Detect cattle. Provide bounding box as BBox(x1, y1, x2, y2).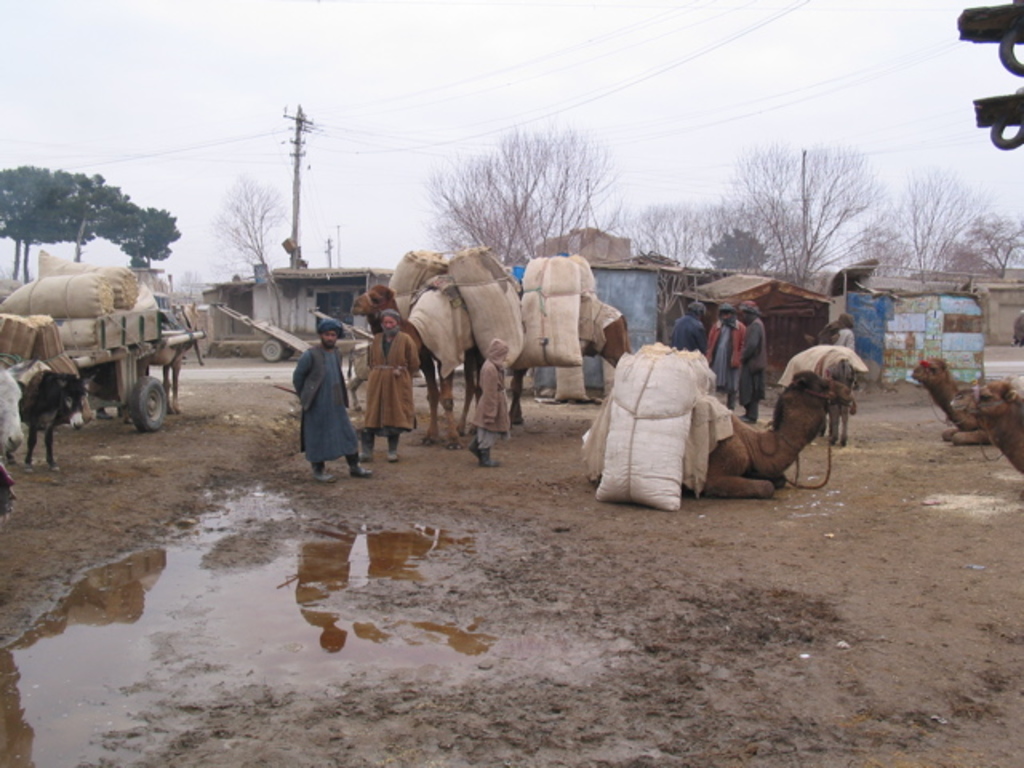
BBox(789, 347, 867, 450).
